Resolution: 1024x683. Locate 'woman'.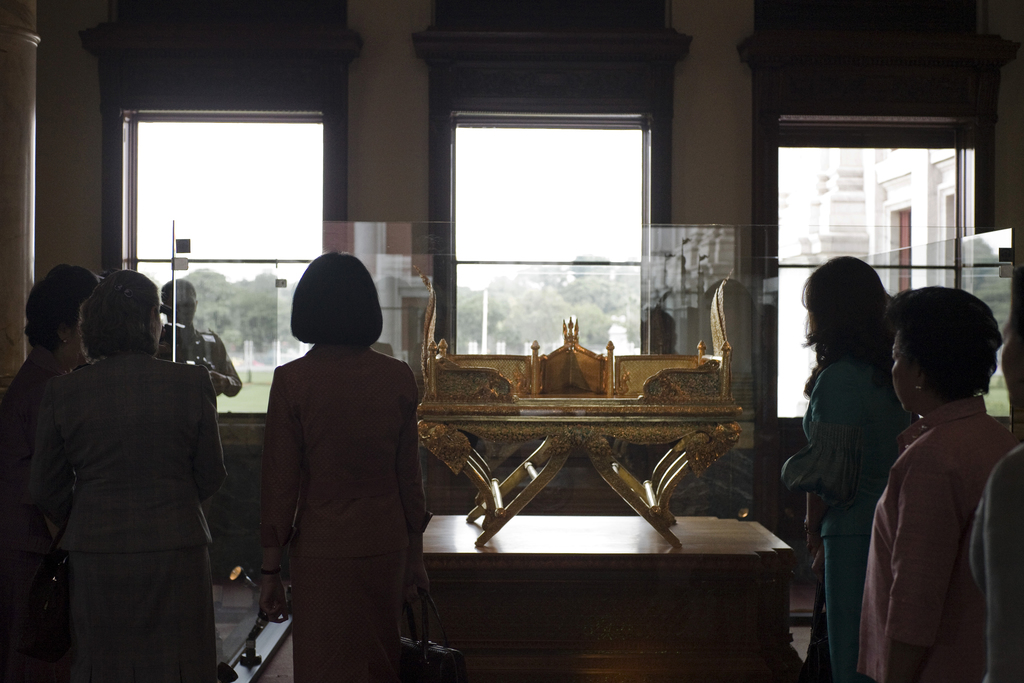
(260,252,428,682).
